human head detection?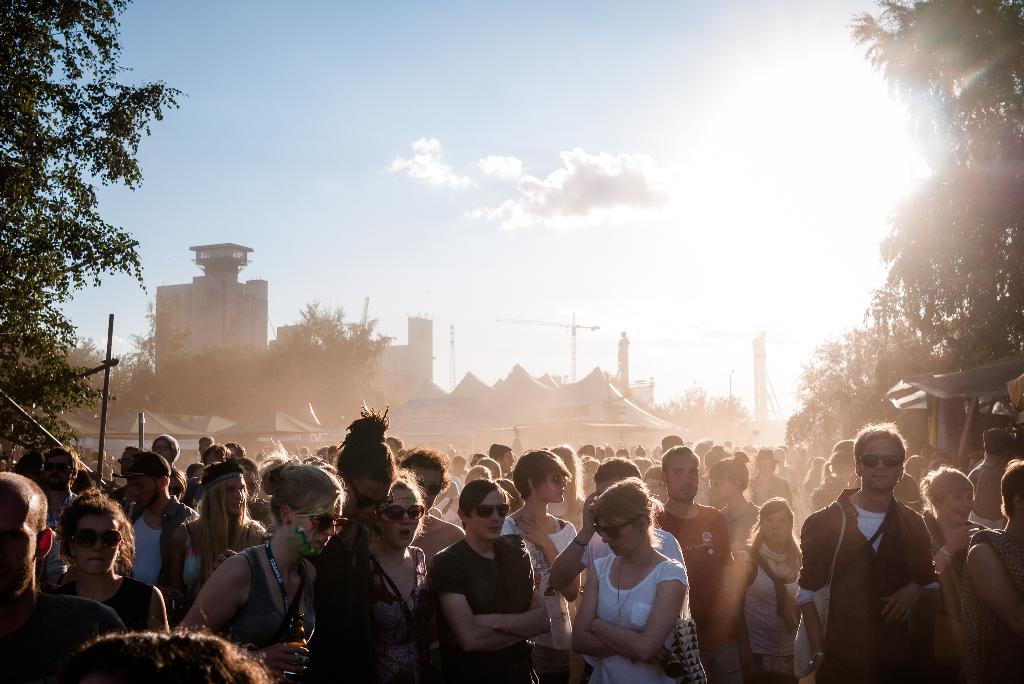
left=152, top=434, right=179, bottom=462
